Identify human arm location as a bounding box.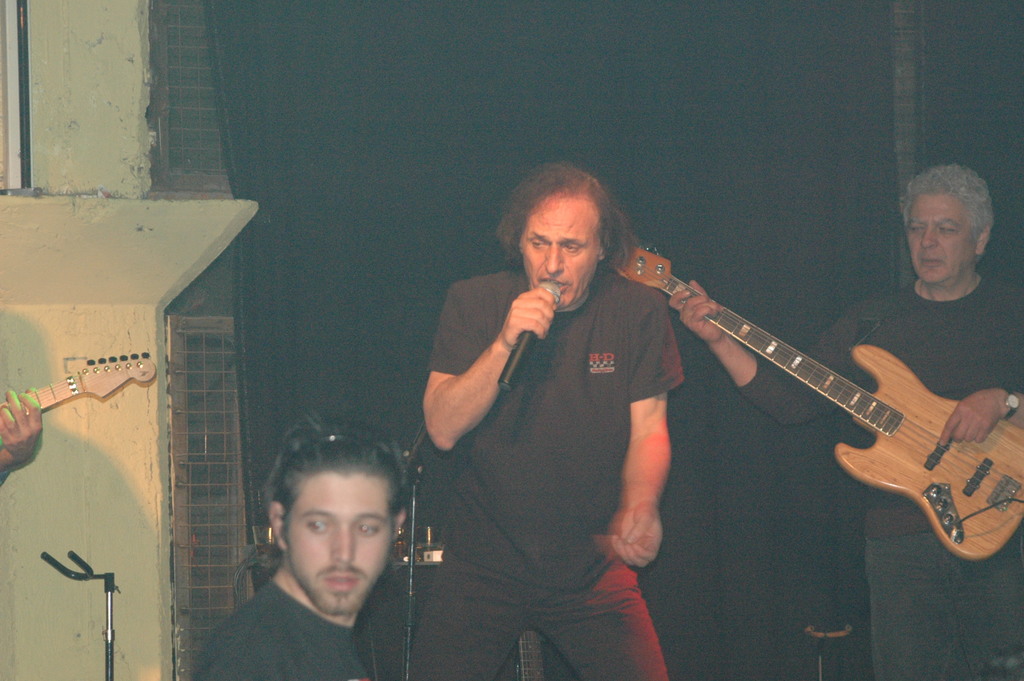
region(657, 284, 876, 435).
